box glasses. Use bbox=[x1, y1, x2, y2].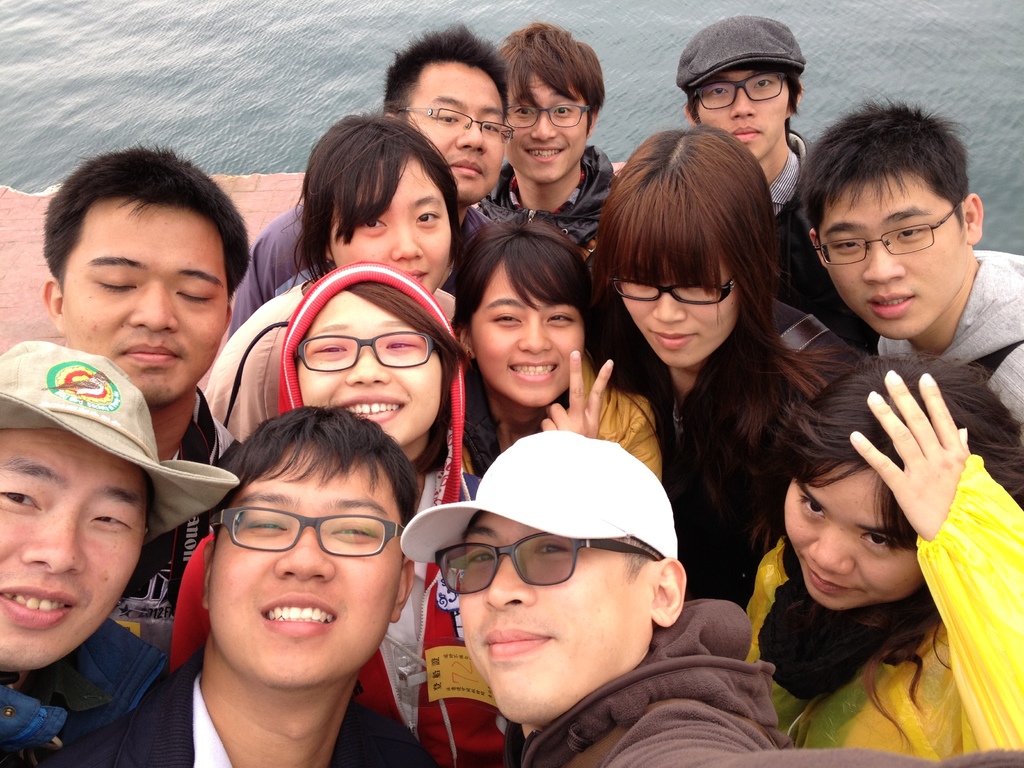
bbox=[820, 211, 968, 262].
